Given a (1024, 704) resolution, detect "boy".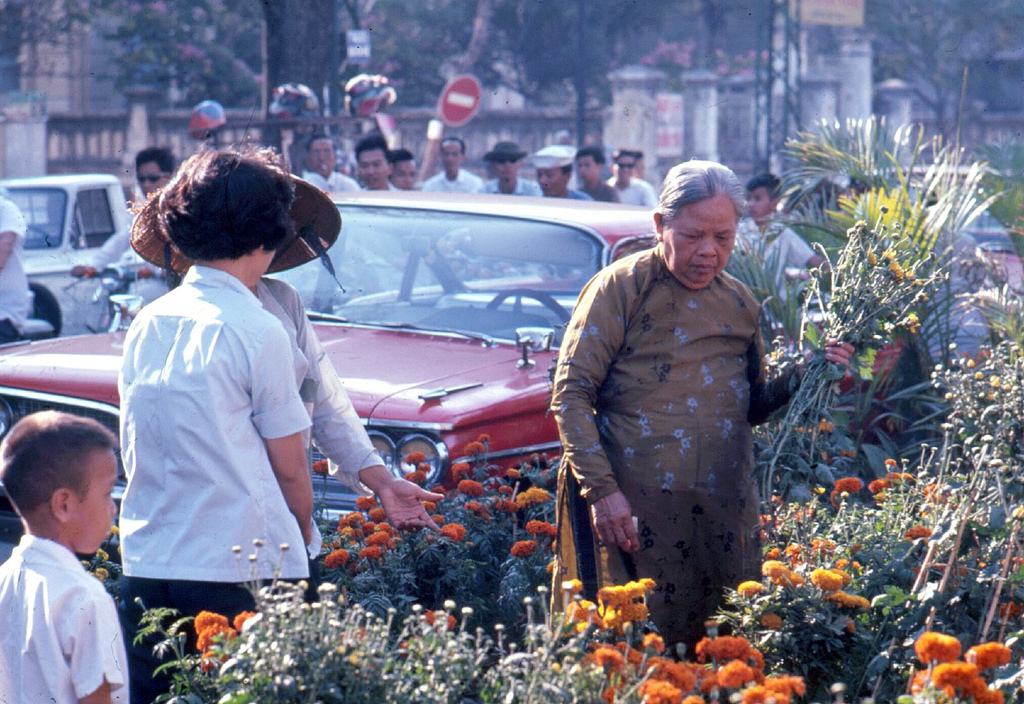
{"x1": 0, "y1": 403, "x2": 139, "y2": 702}.
